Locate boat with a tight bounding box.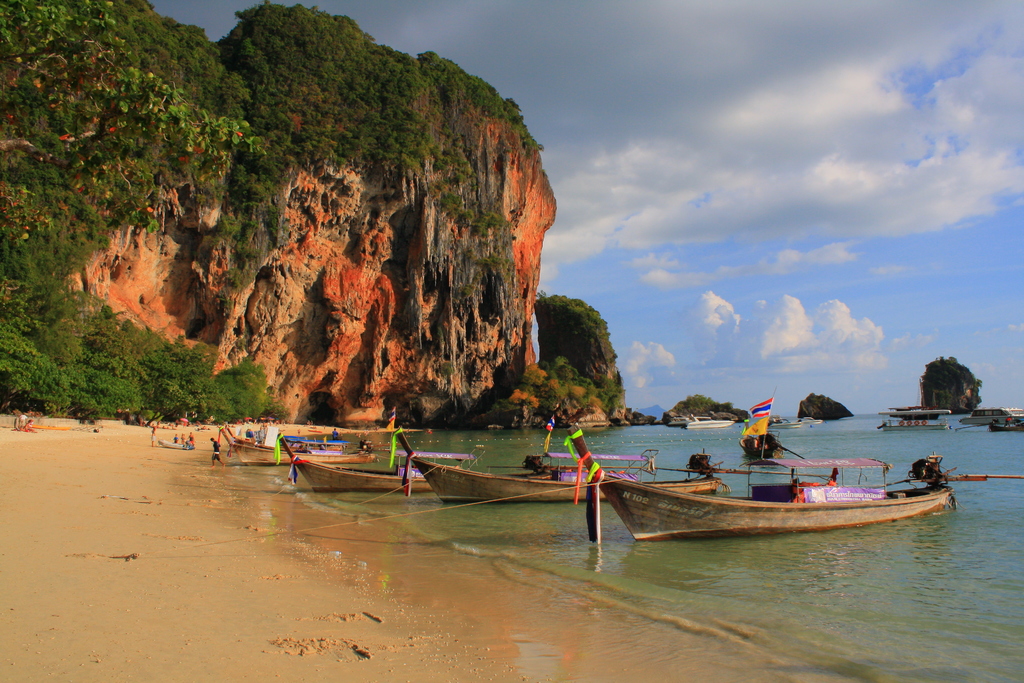
select_region(800, 415, 823, 424).
